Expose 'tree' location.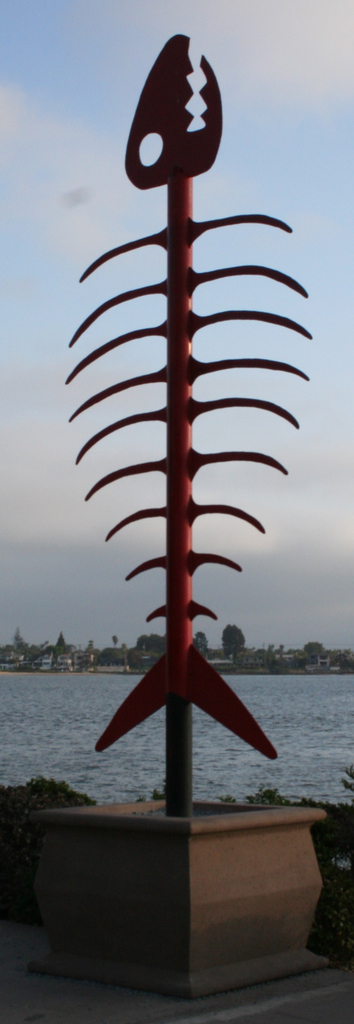
Exposed at 139, 630, 170, 650.
